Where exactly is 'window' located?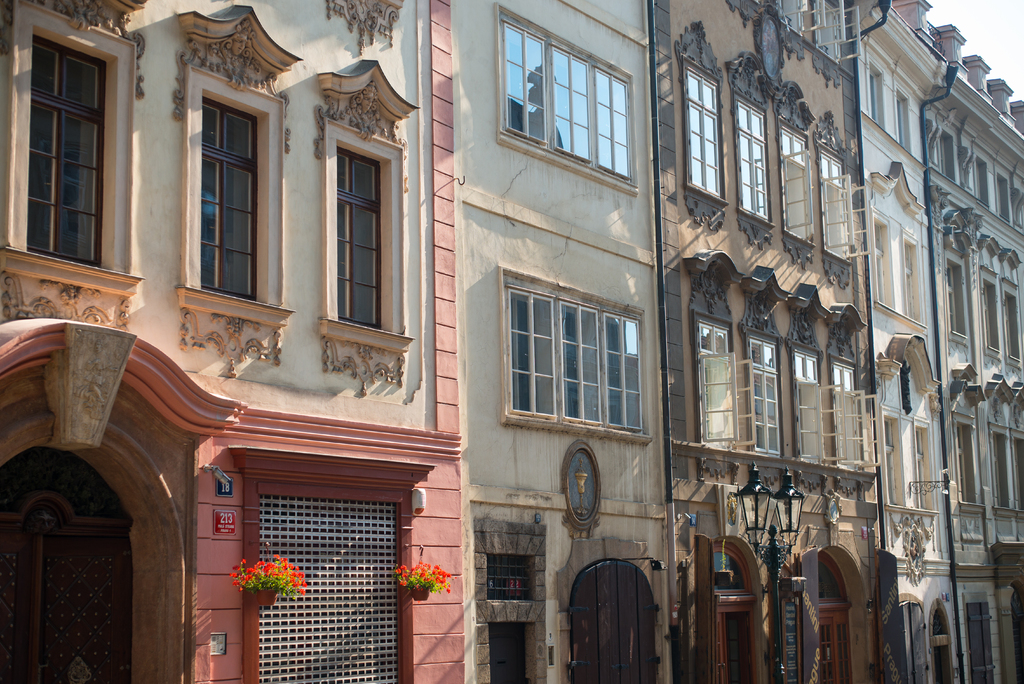
Its bounding box is 31,29,110,268.
